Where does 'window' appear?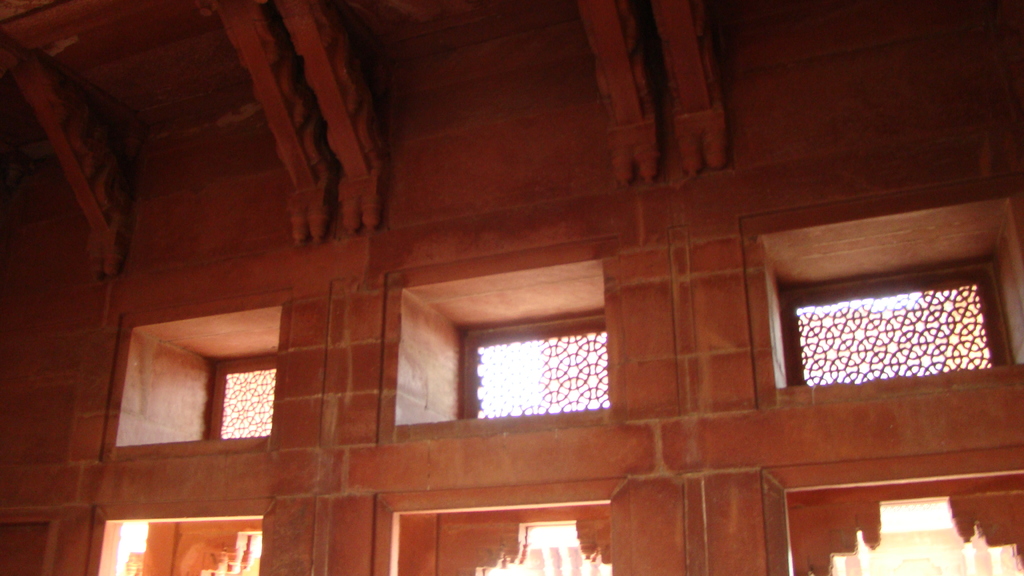
Appears at select_region(834, 488, 1023, 575).
